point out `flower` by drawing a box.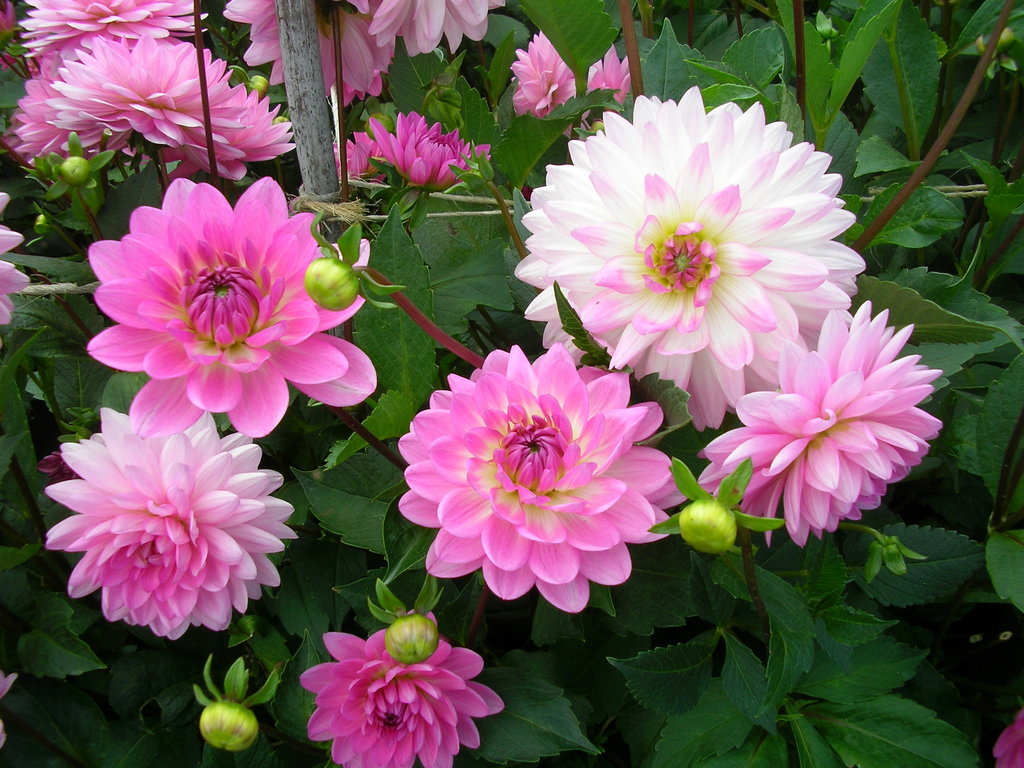
<region>308, 257, 355, 309</region>.
